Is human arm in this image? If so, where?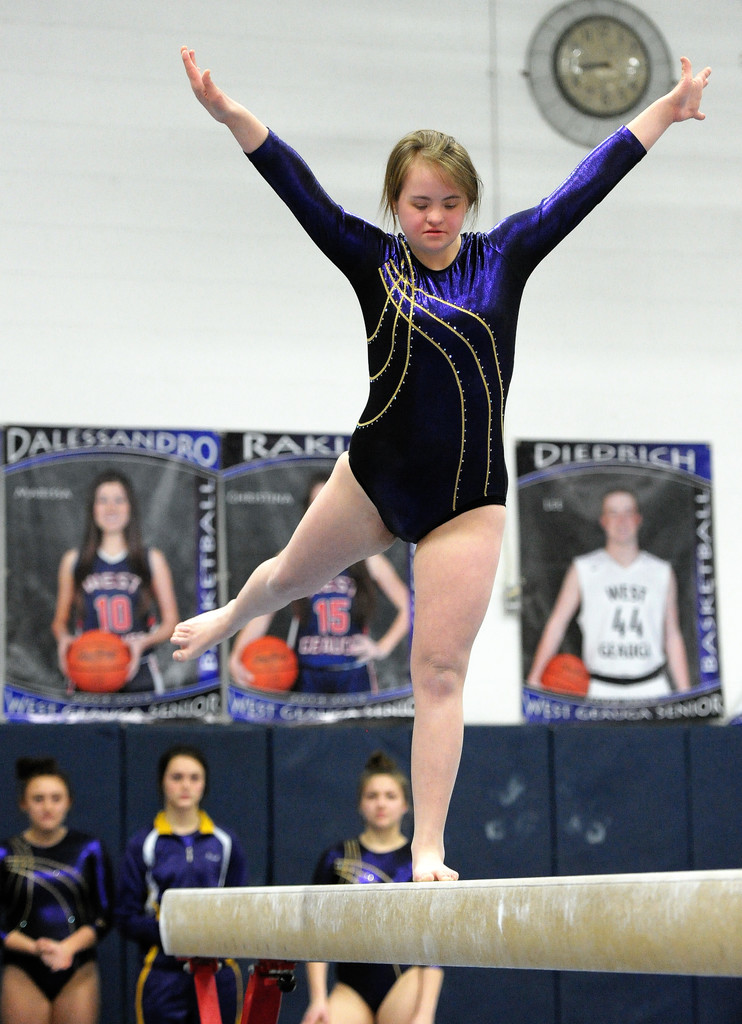
Yes, at [left=525, top=559, right=580, bottom=686].
